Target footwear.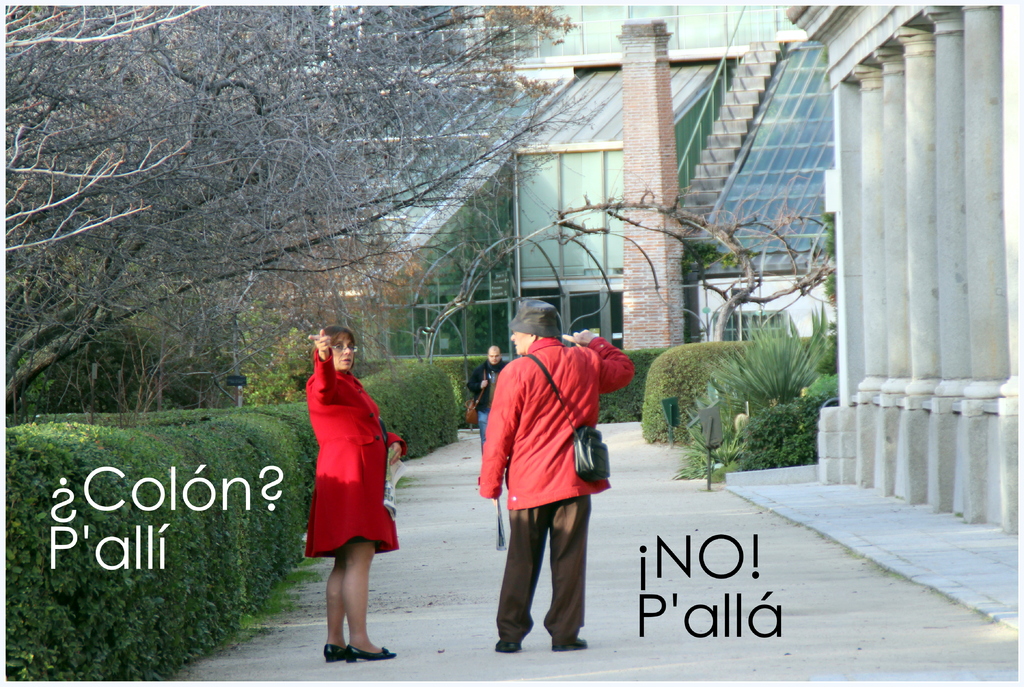
Target region: 346:642:401:662.
